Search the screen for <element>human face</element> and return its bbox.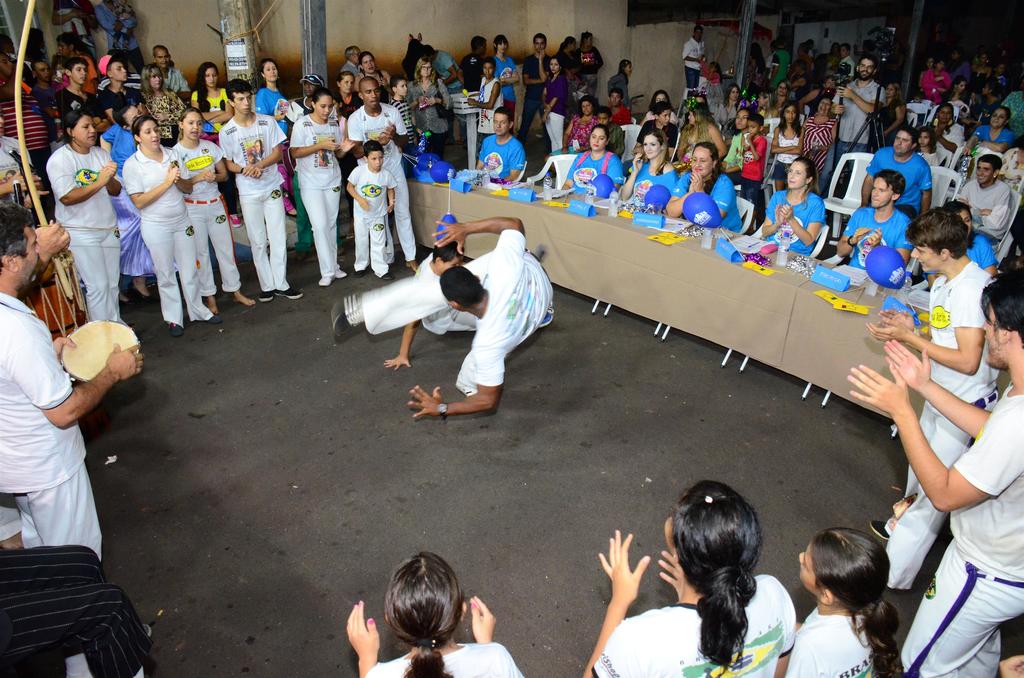
Found: x1=757, y1=93, x2=765, y2=106.
